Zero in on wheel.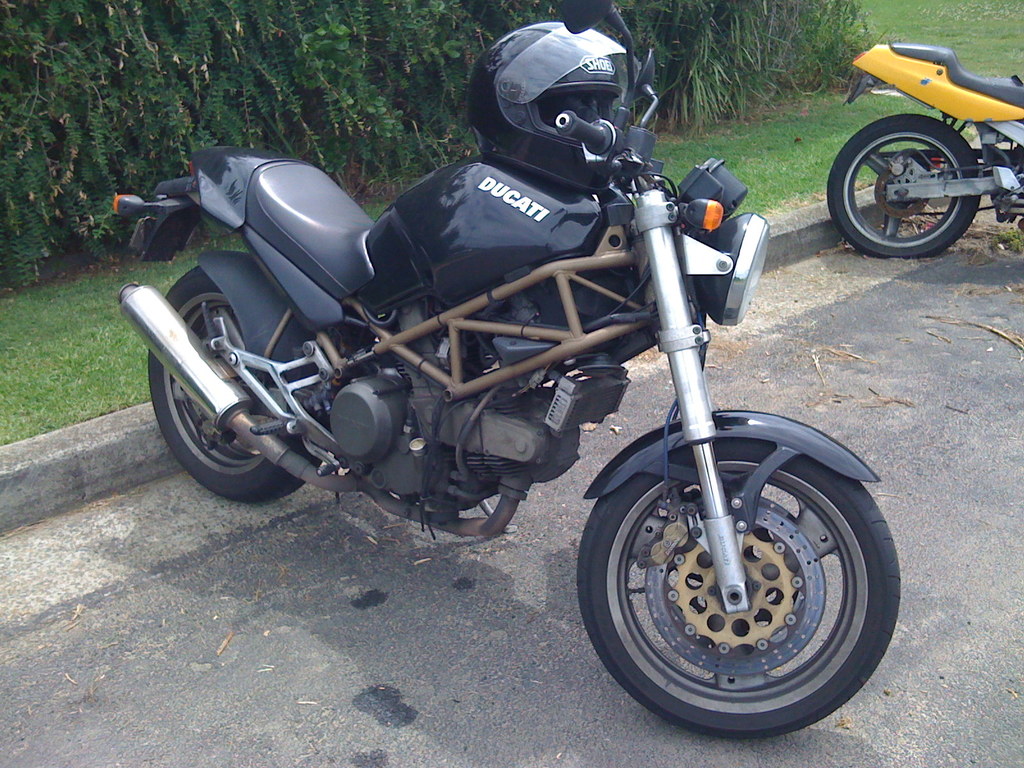
Zeroed in: [575, 442, 904, 741].
